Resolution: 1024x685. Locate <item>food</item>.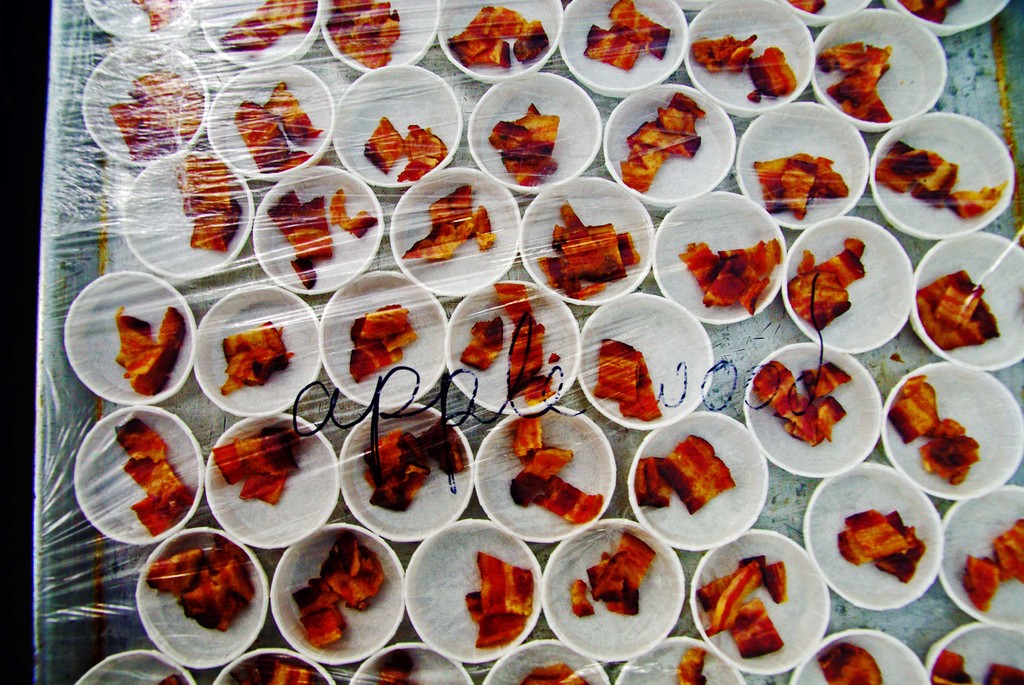
<region>581, 0, 668, 76</region>.
